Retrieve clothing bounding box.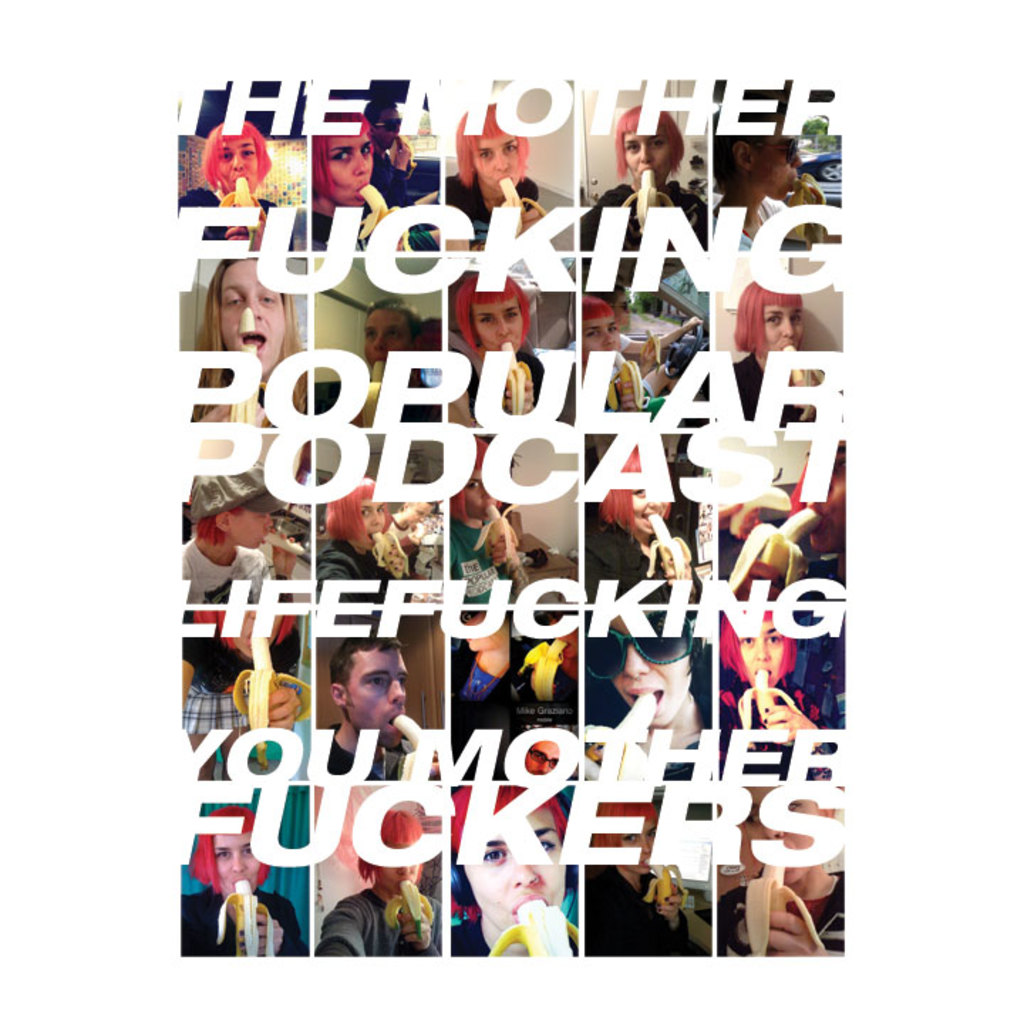
Bounding box: bbox(310, 189, 407, 242).
